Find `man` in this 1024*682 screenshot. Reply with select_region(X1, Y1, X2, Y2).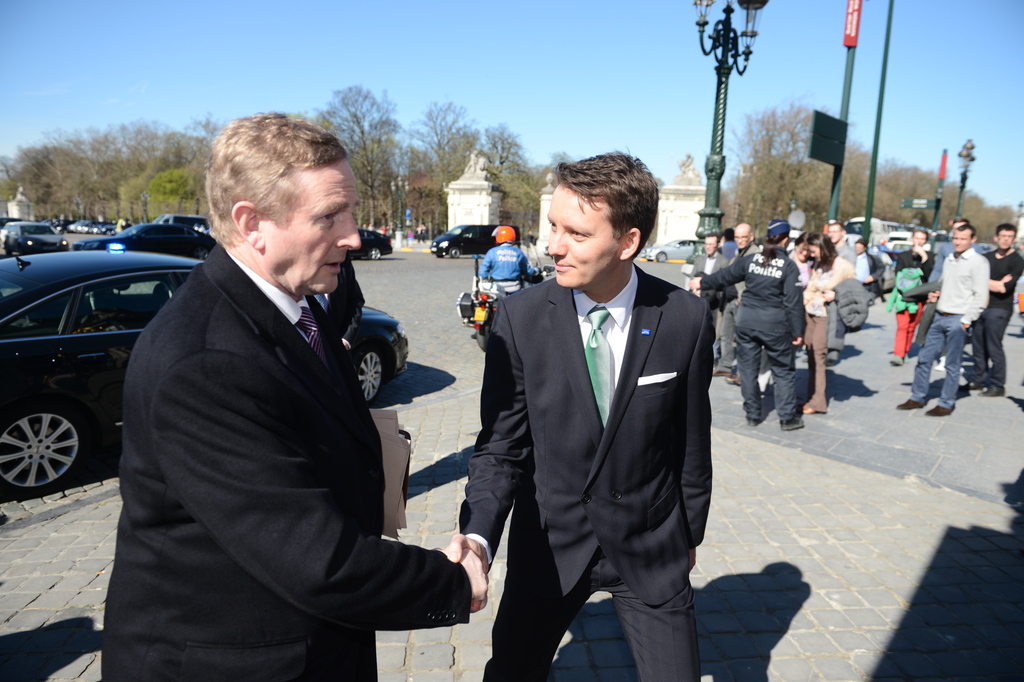
select_region(691, 230, 726, 362).
